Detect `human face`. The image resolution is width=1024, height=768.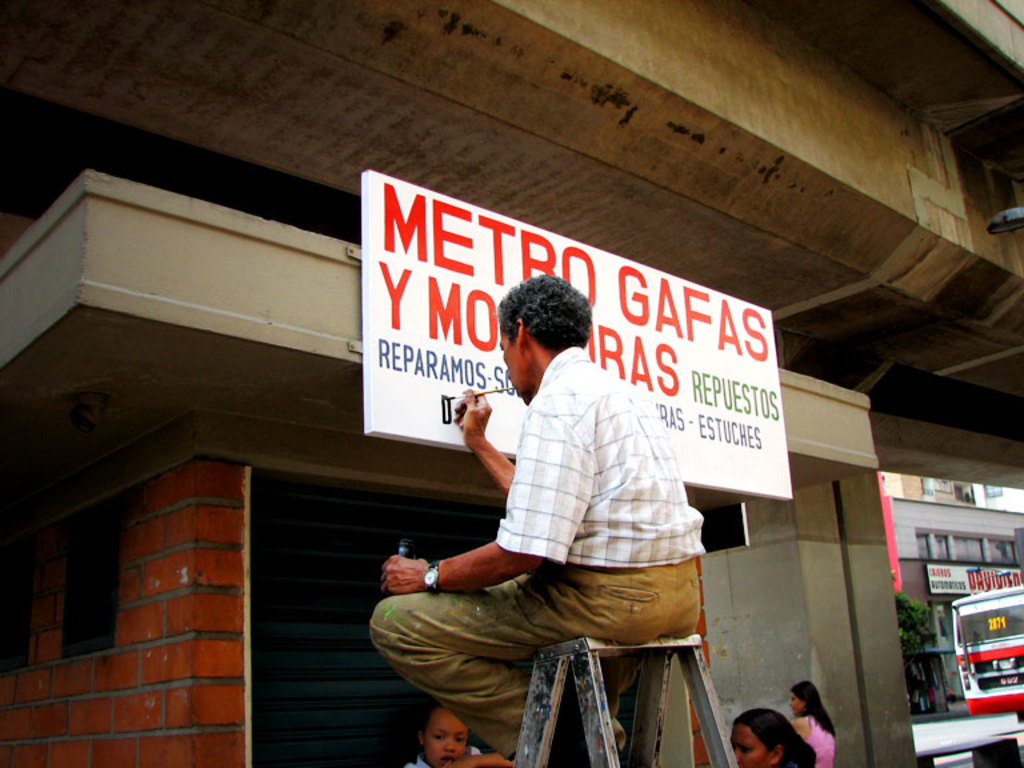
bbox(497, 329, 529, 397).
